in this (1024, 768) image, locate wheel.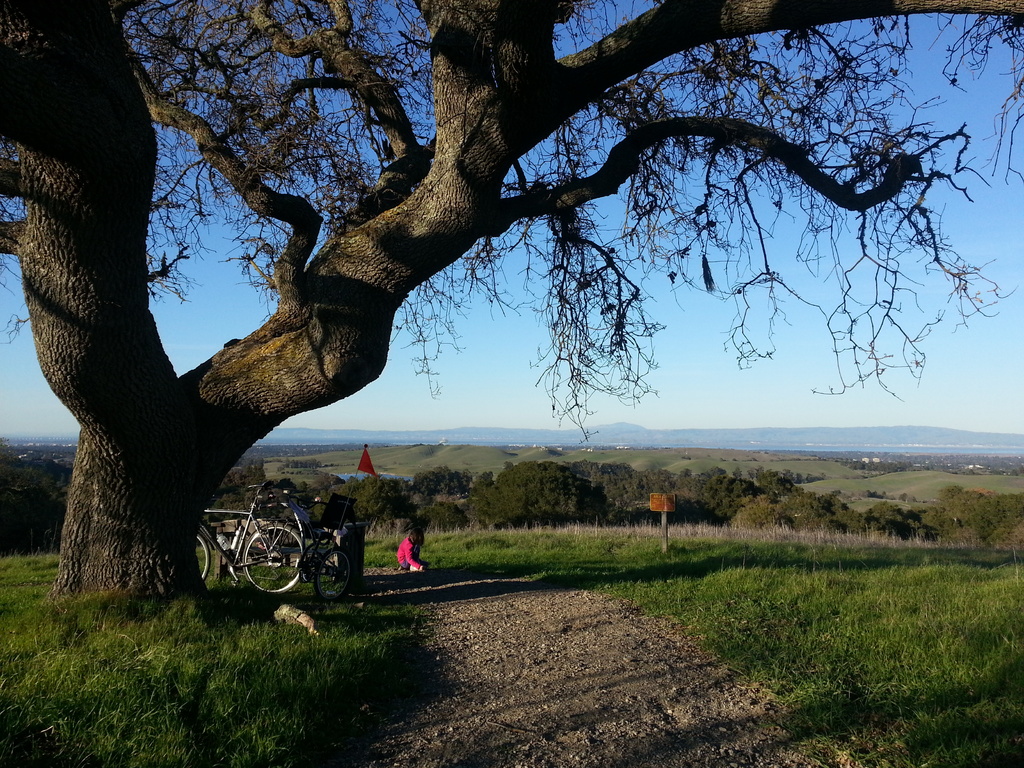
Bounding box: 195:532:211:580.
